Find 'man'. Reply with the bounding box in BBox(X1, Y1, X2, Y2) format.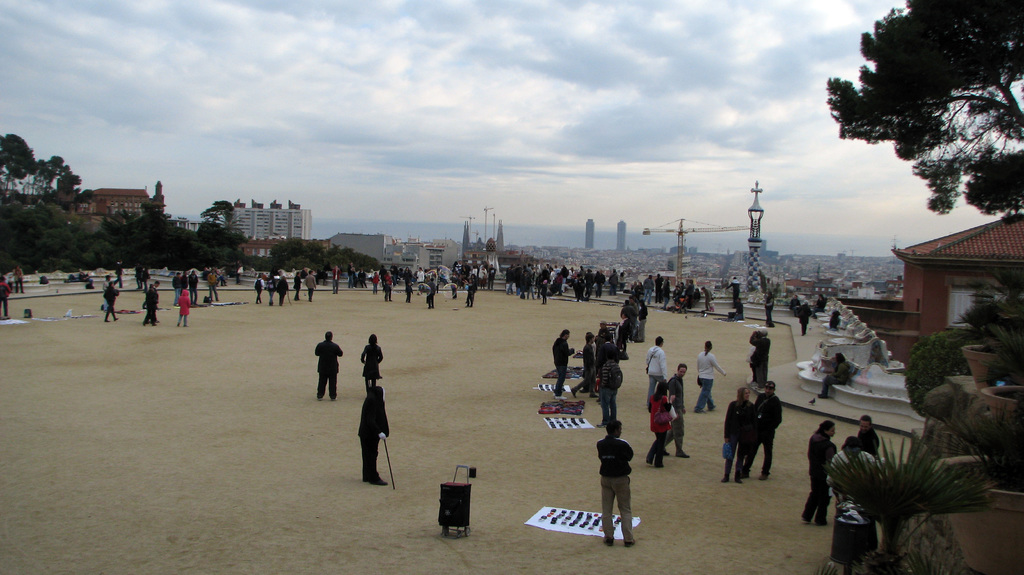
BBox(647, 336, 669, 414).
